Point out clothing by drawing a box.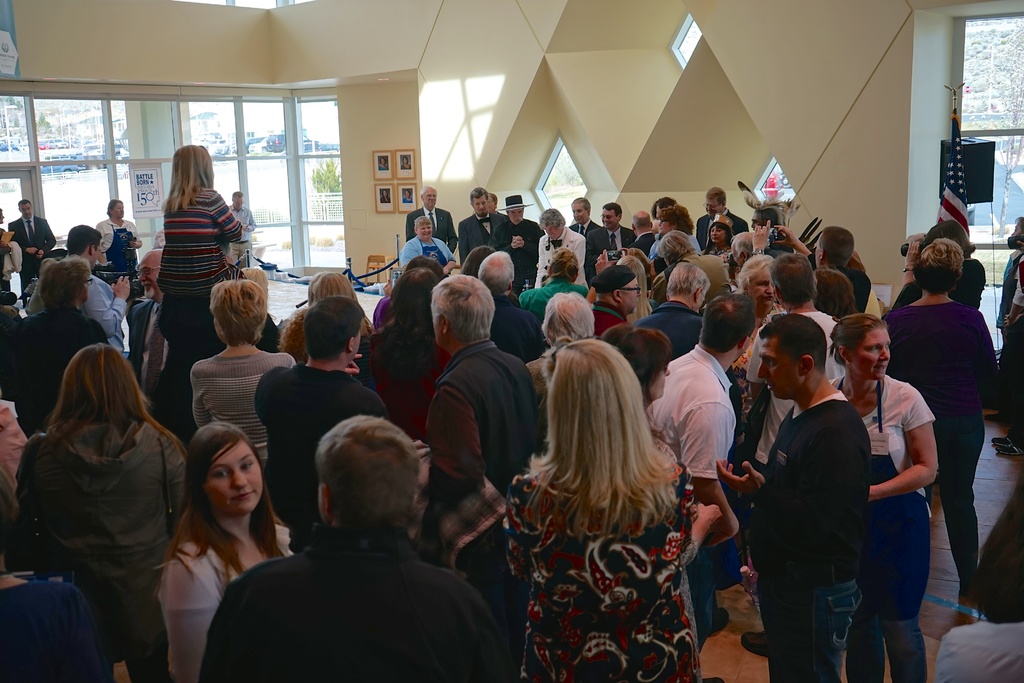
(x1=595, y1=215, x2=625, y2=254).
